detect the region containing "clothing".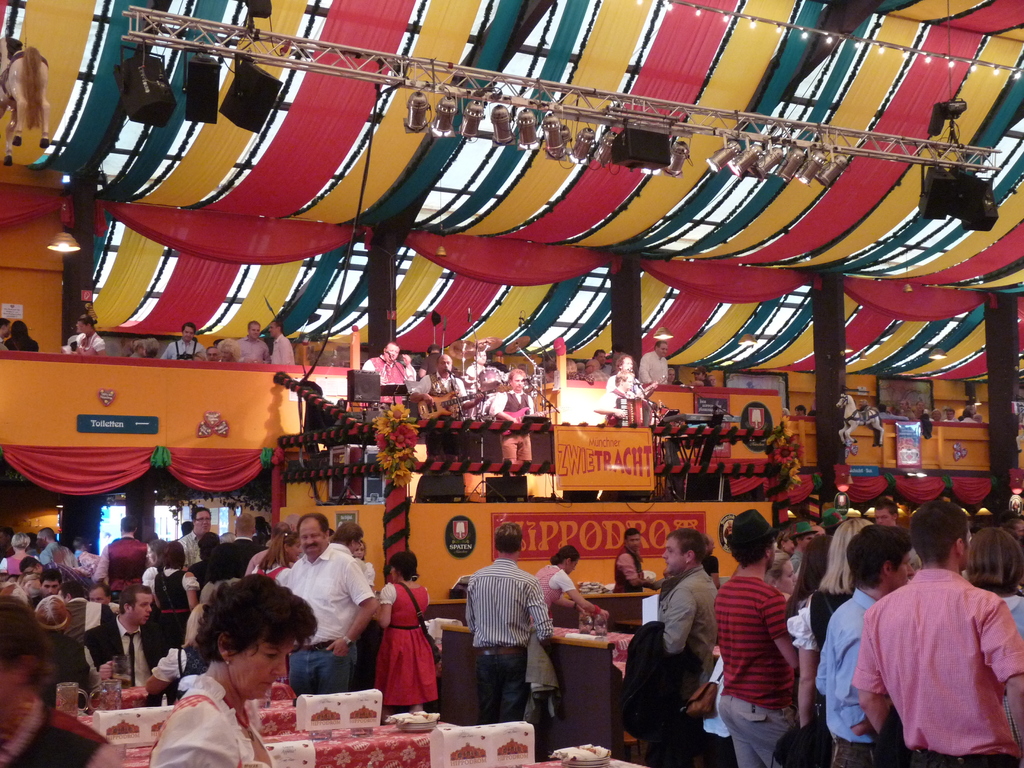
<bbox>143, 676, 264, 767</bbox>.
